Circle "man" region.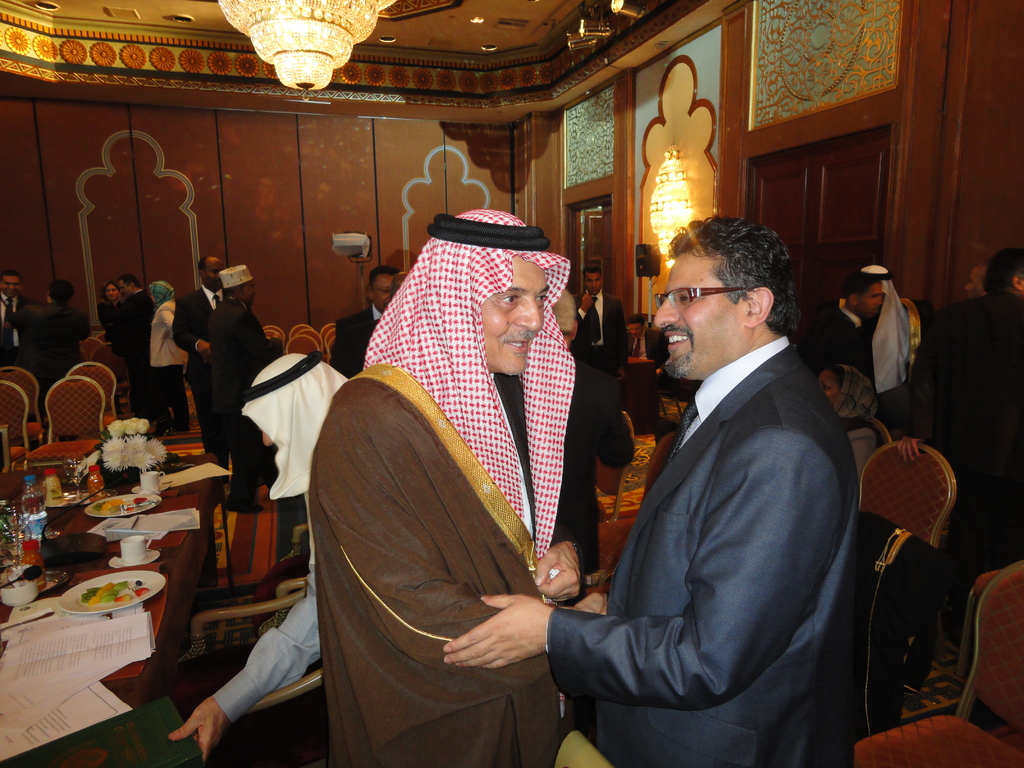
Region: left=552, top=295, right=632, bottom=602.
